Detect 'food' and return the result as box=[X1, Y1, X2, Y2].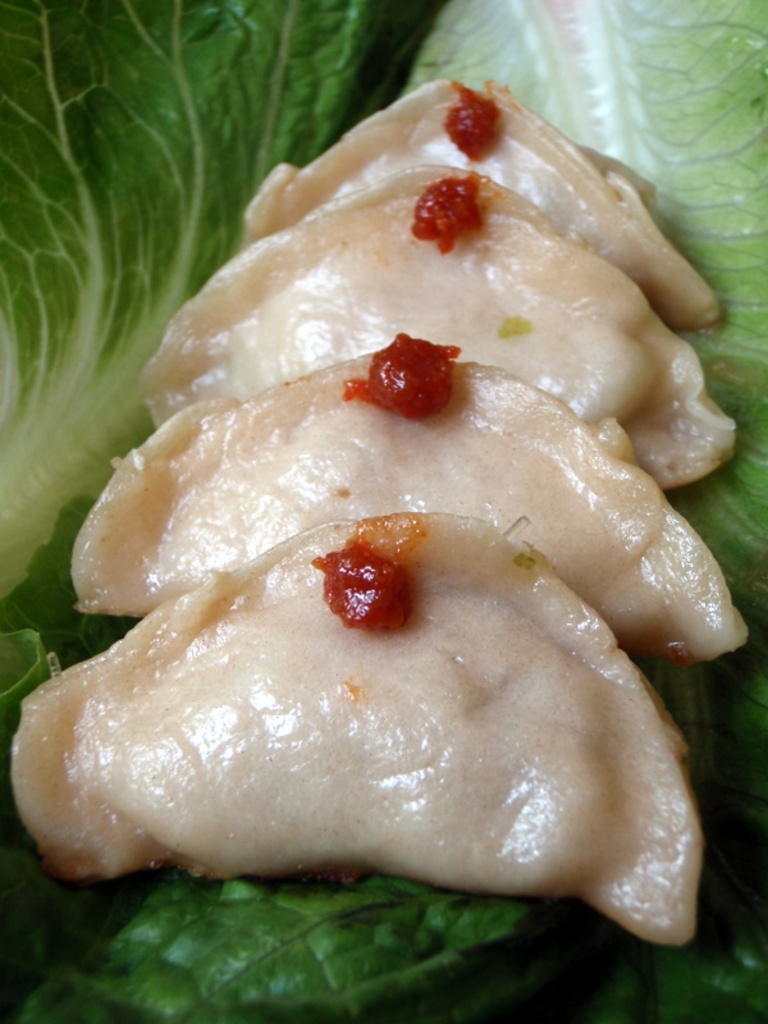
box=[239, 76, 722, 334].
